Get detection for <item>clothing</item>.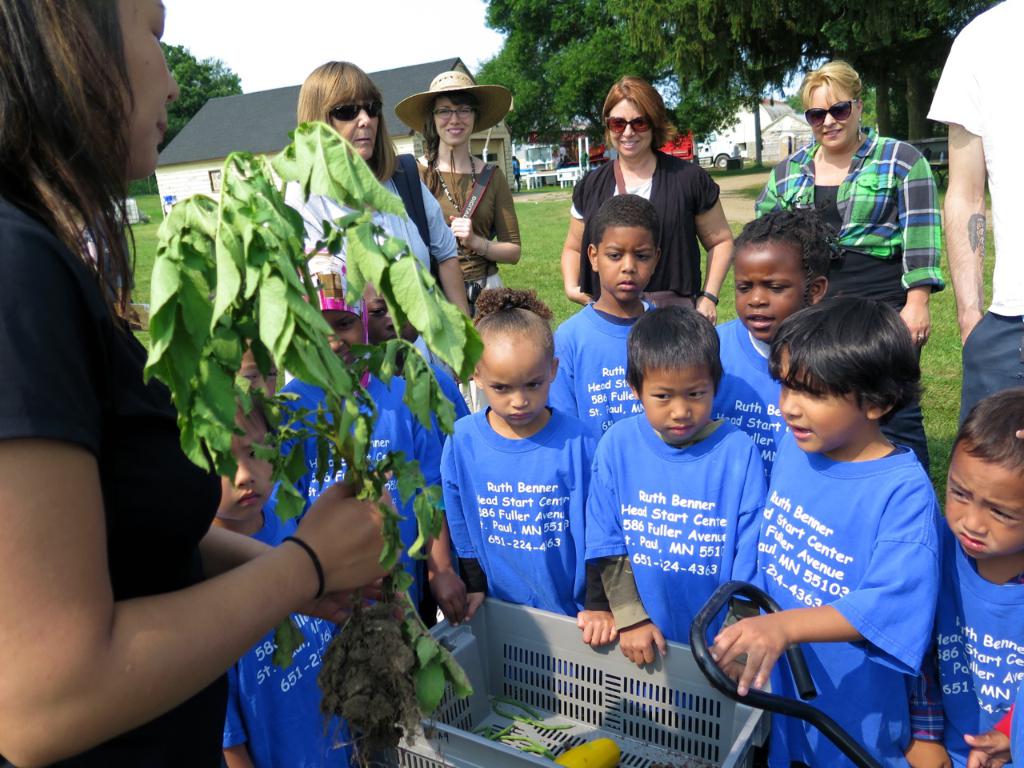
Detection: rect(0, 197, 246, 767).
